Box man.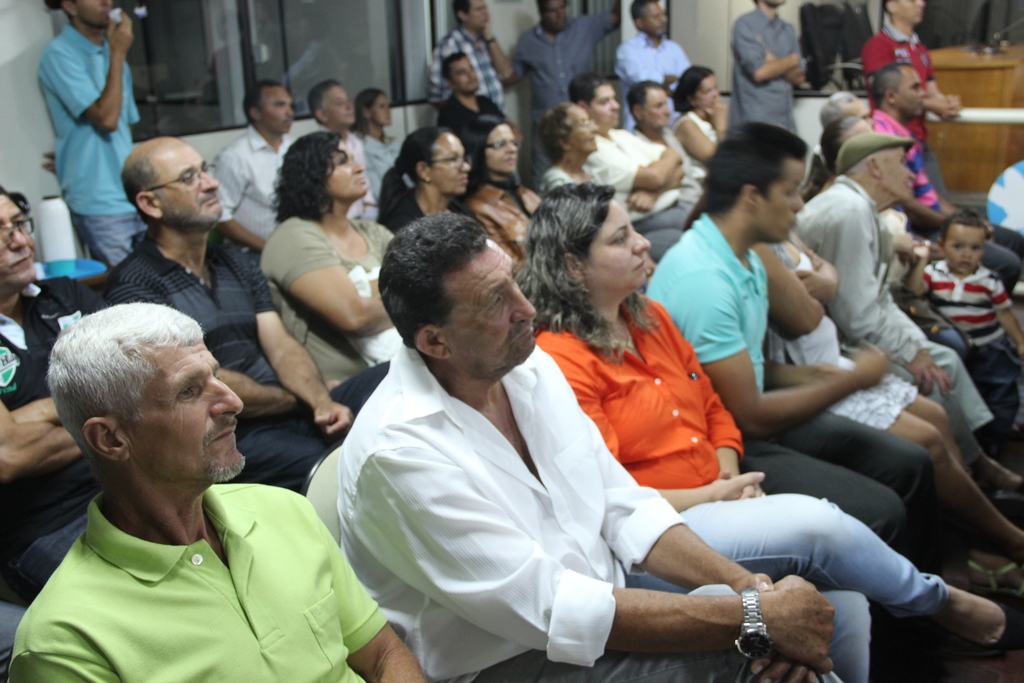
x1=614, y1=0, x2=694, y2=132.
